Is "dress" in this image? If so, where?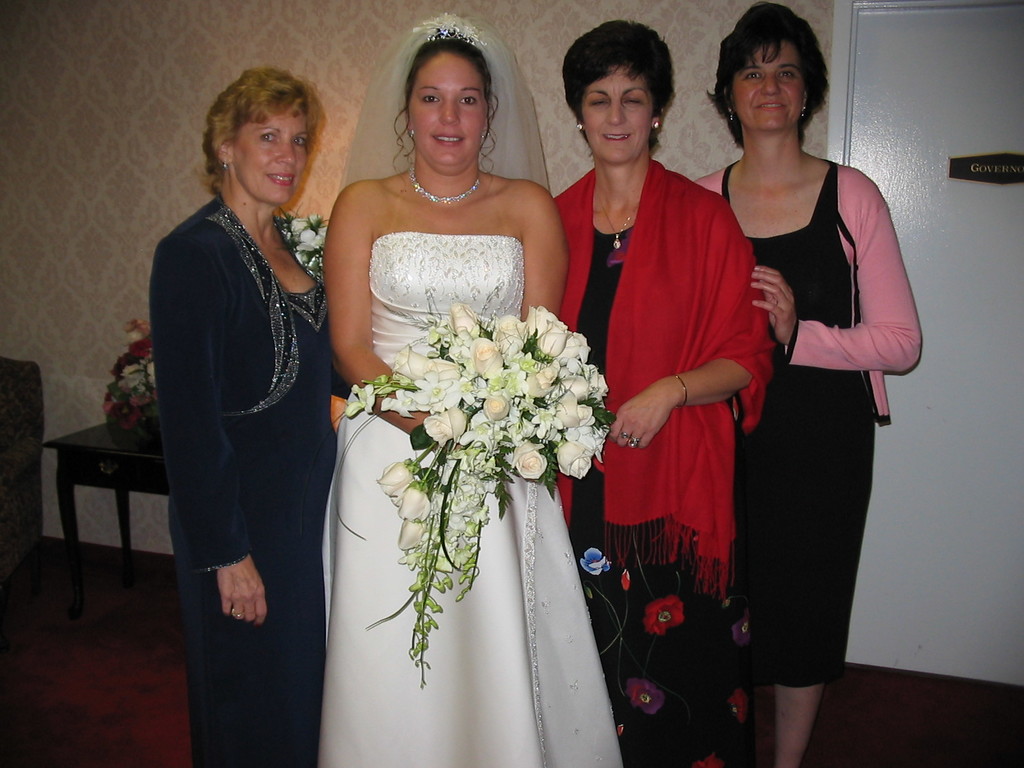
Yes, at 564, 224, 749, 767.
